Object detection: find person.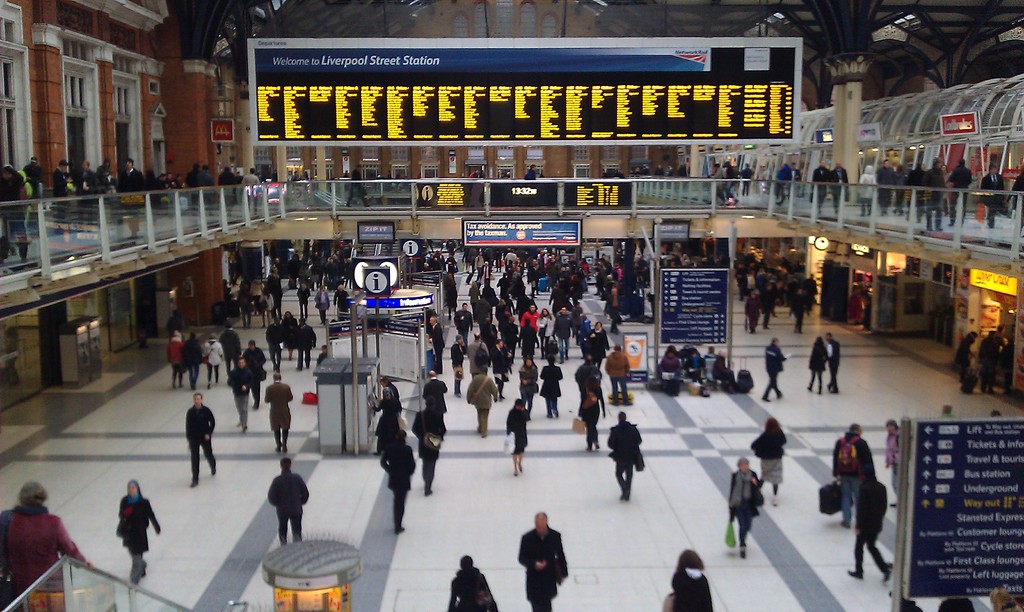
rect(440, 274, 456, 318).
